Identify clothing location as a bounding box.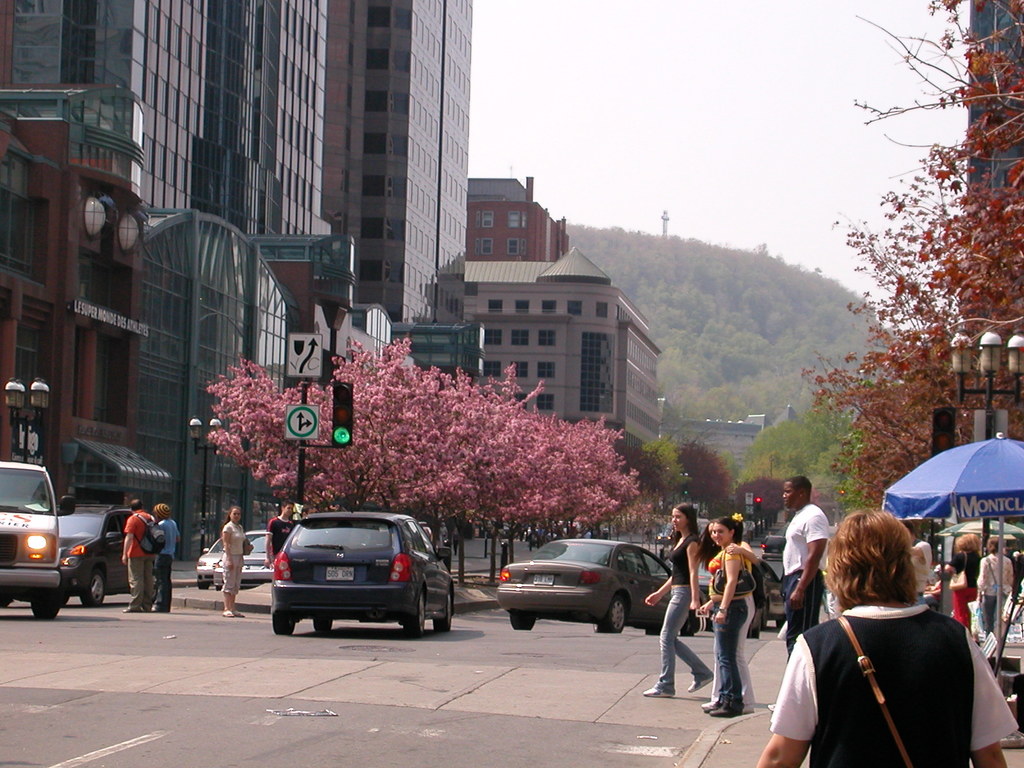
679:531:691:602.
